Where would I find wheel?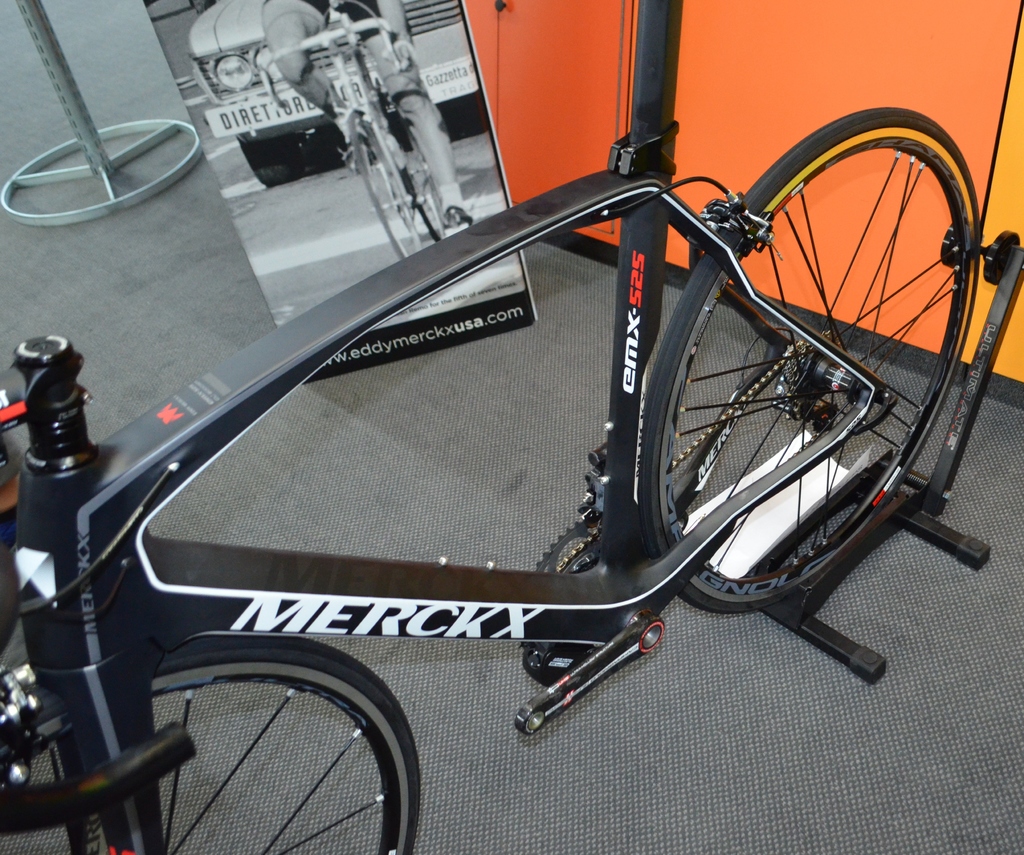
At locate(649, 102, 982, 614).
